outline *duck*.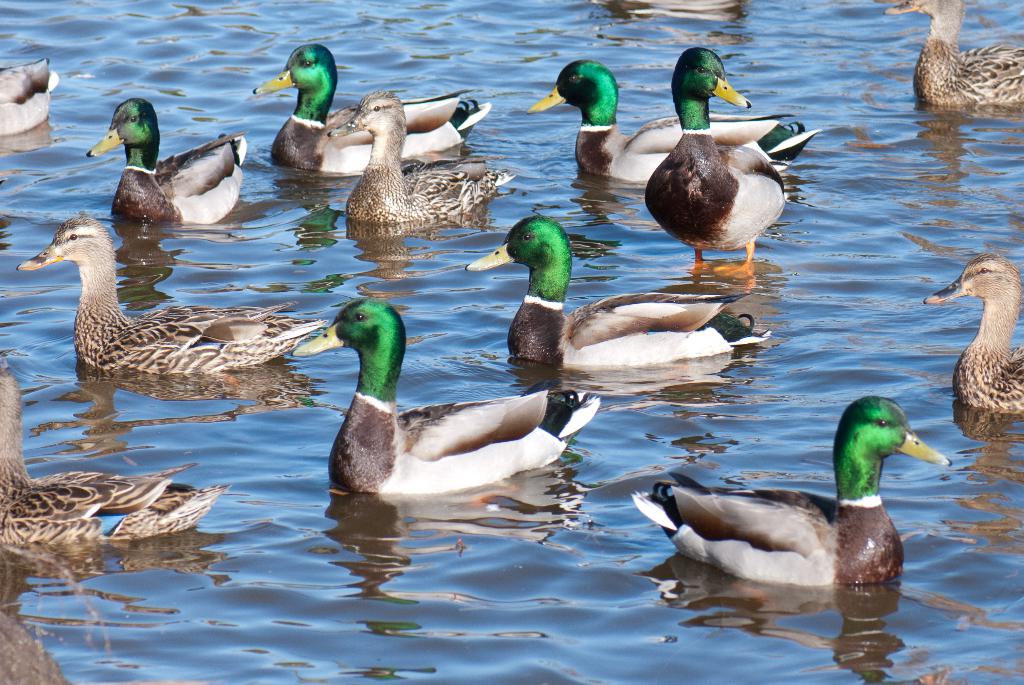
Outline: box=[515, 54, 798, 184].
